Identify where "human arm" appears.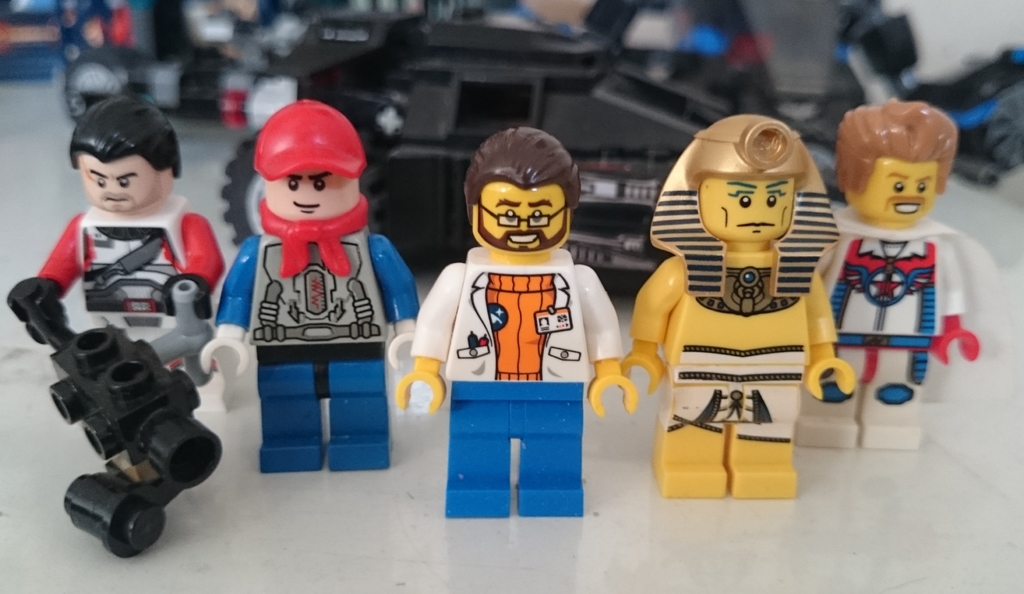
Appears at locate(161, 202, 228, 335).
